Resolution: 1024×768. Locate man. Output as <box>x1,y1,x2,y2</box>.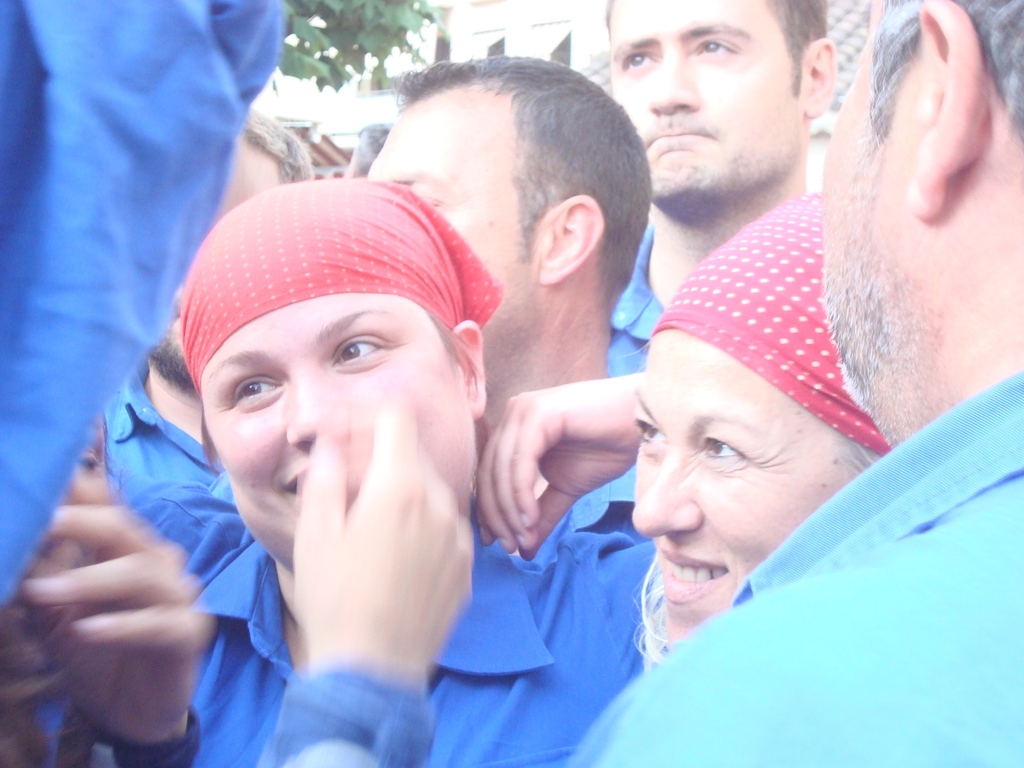
<box>99,106,316,484</box>.
